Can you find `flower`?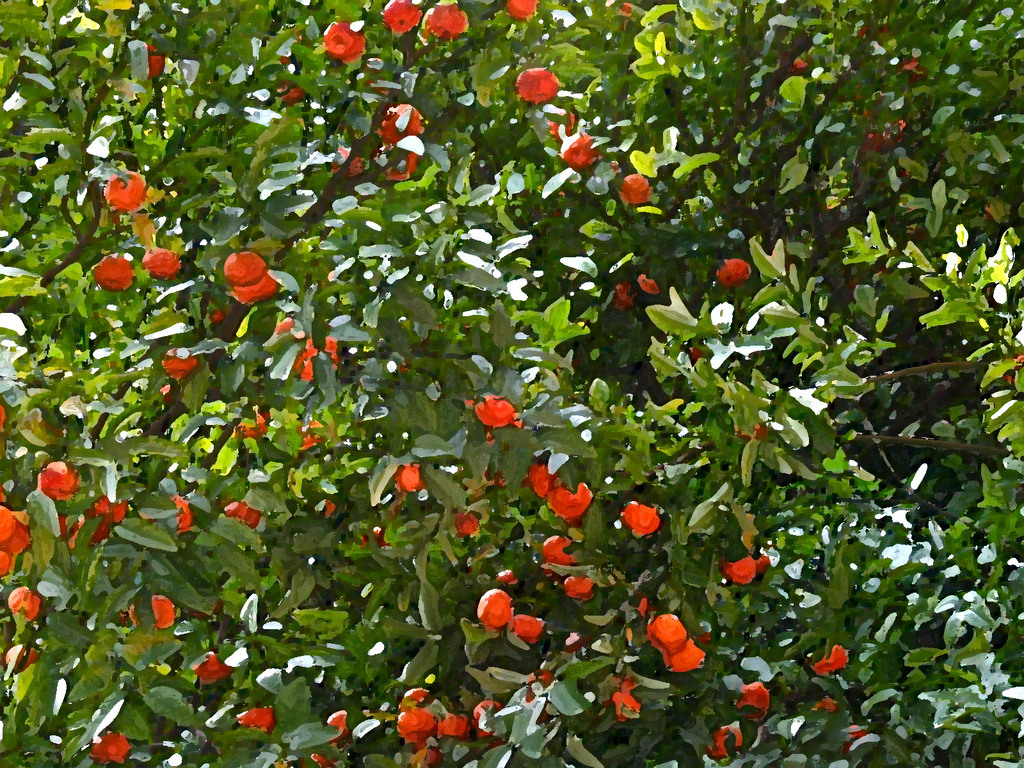
Yes, bounding box: {"x1": 96, "y1": 491, "x2": 134, "y2": 526}.
